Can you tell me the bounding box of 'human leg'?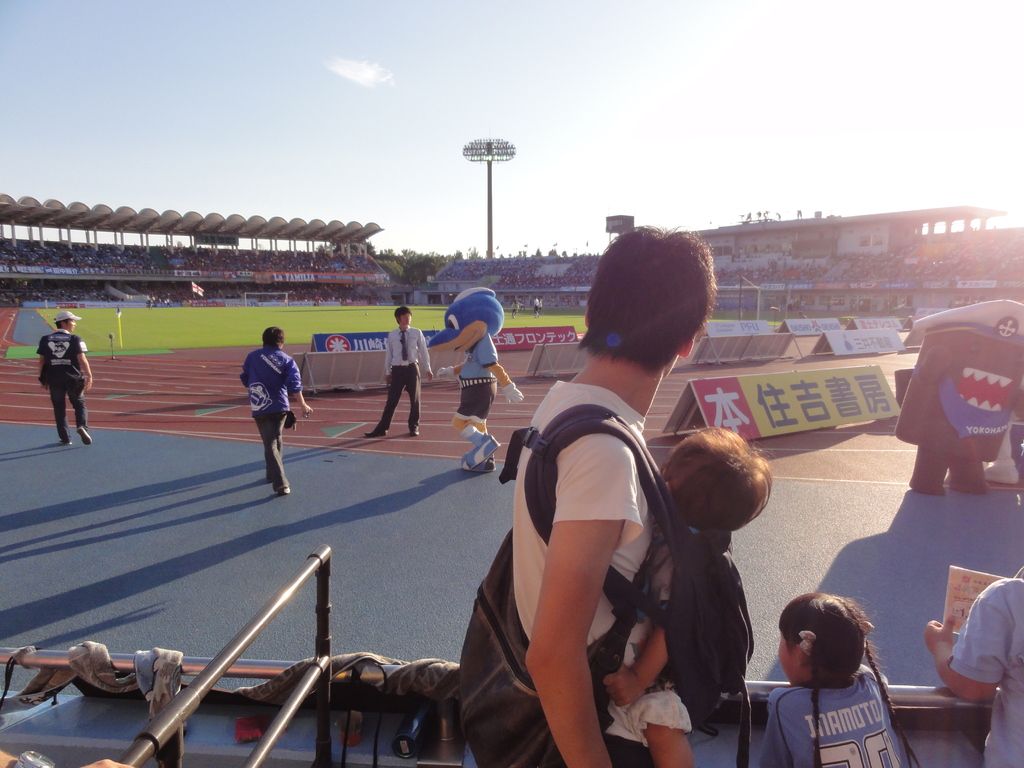
Rect(63, 374, 91, 444).
